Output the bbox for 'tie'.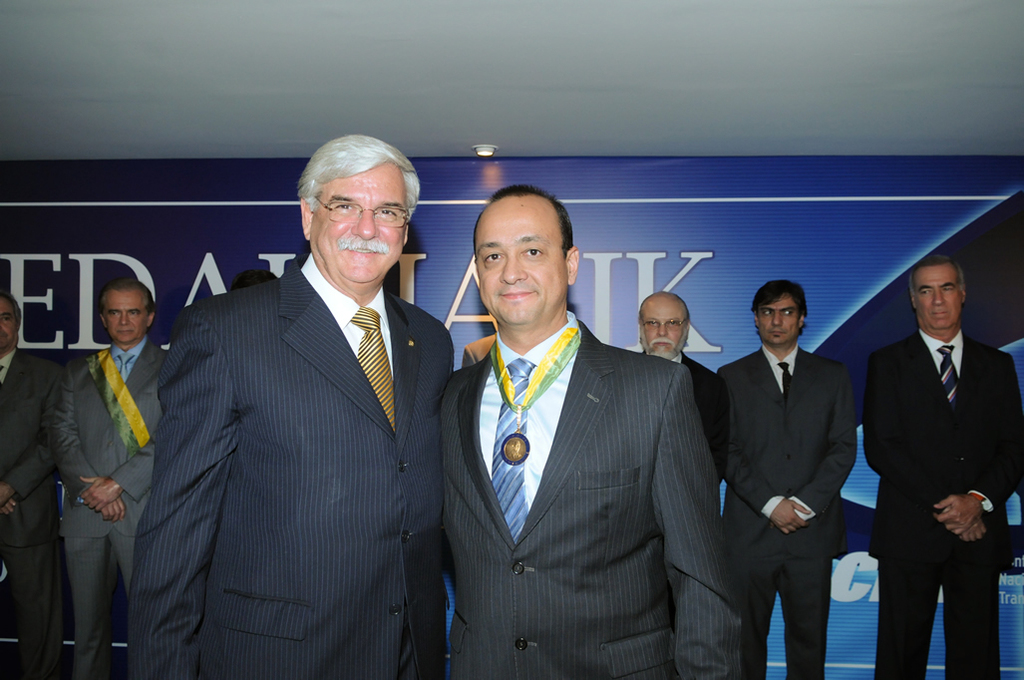
[x1=941, y1=345, x2=959, y2=410].
